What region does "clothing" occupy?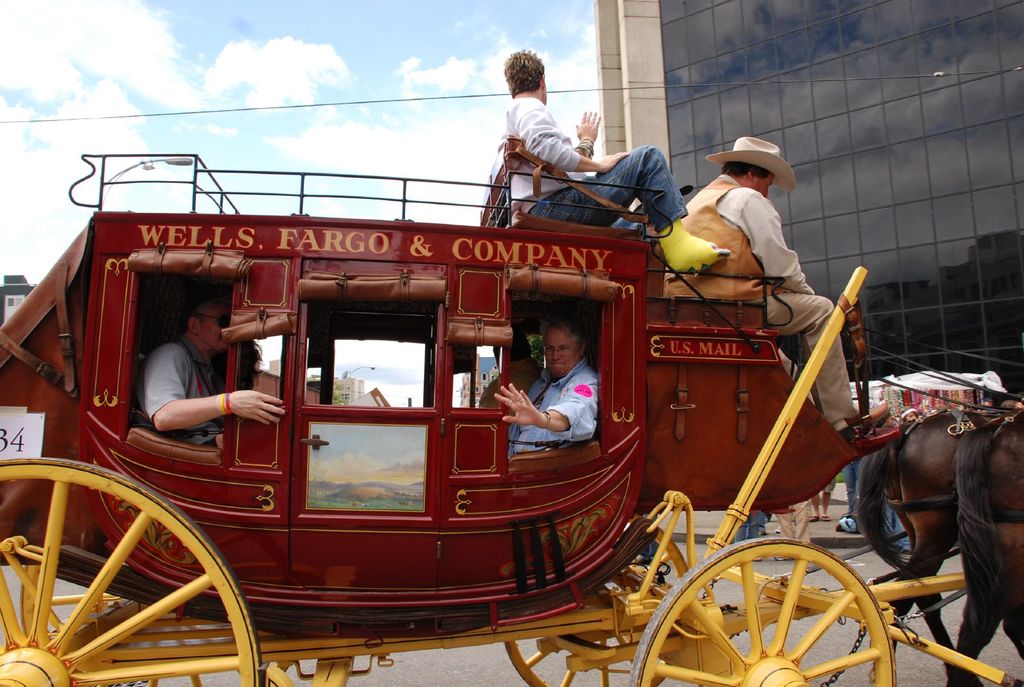
BBox(135, 333, 225, 451).
